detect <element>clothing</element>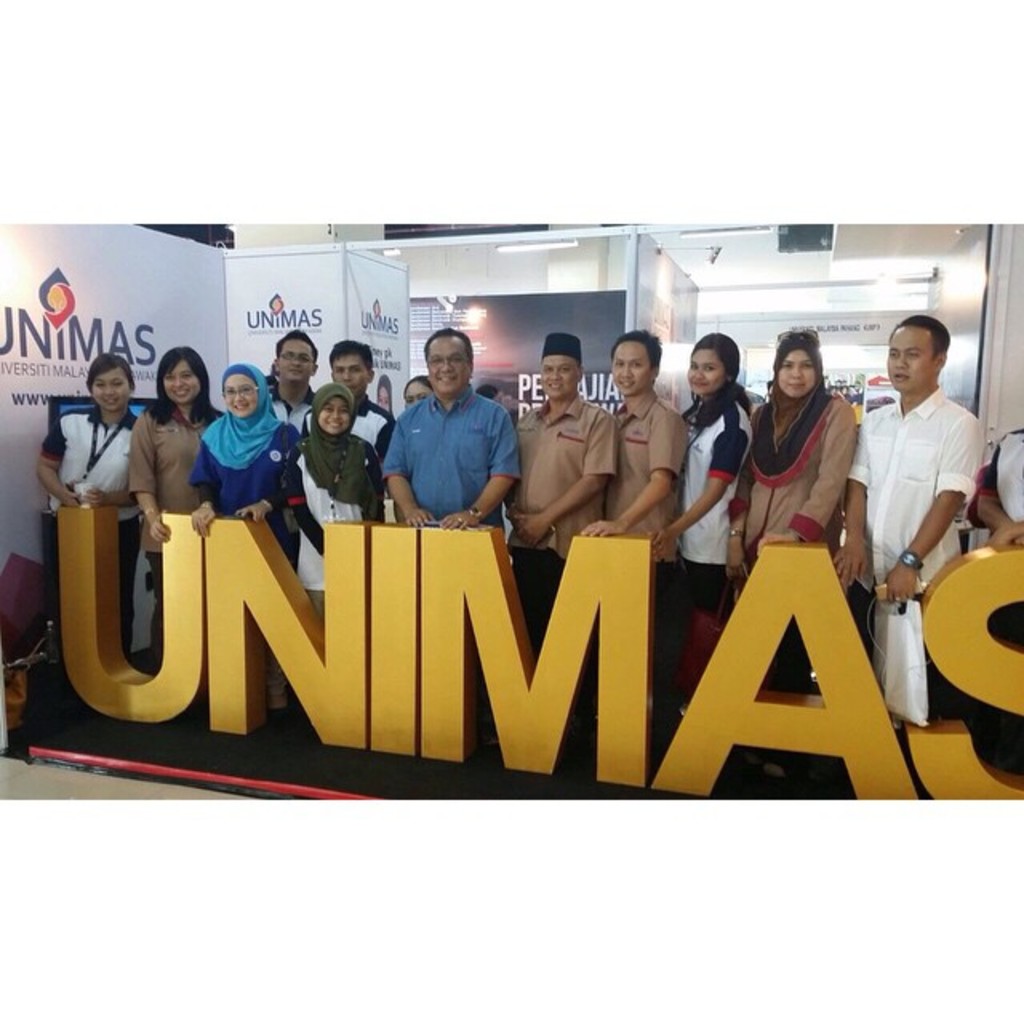
left=718, top=373, right=859, bottom=550
